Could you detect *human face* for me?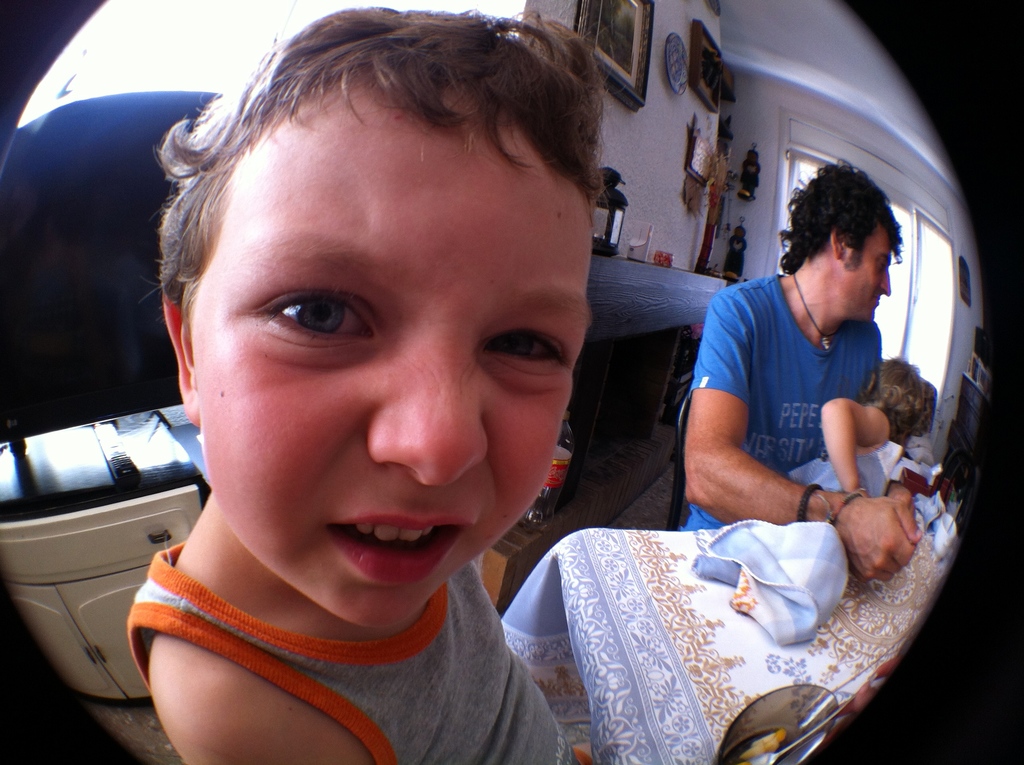
Detection result: (189,75,590,627).
